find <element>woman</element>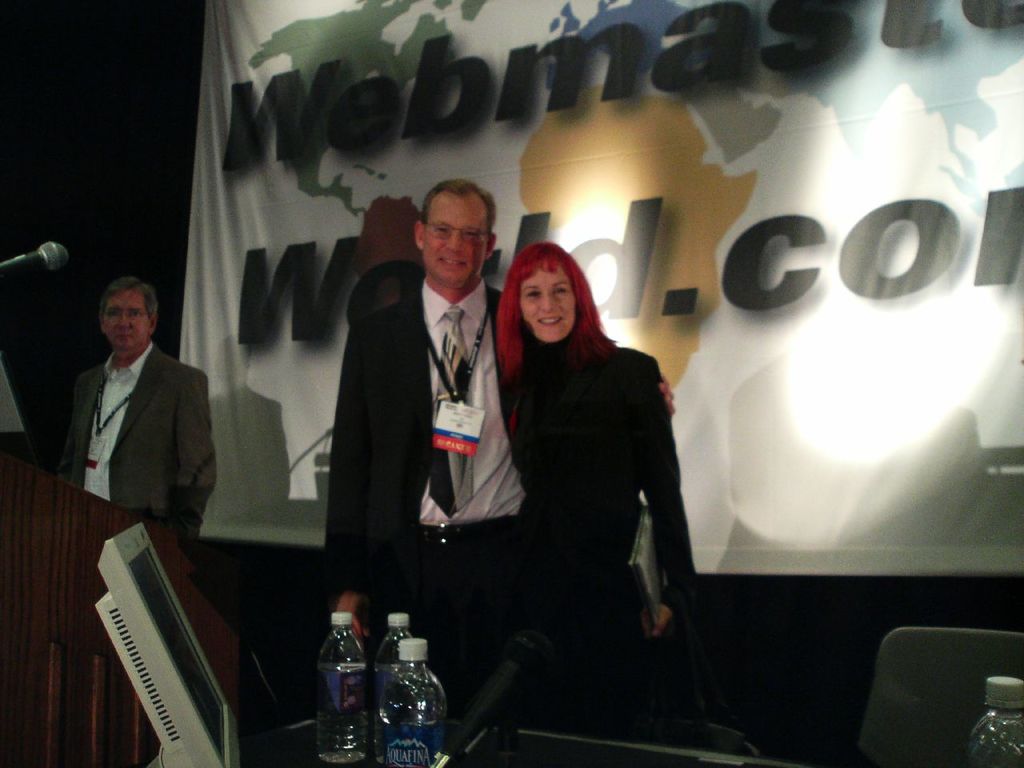
456, 240, 706, 731
